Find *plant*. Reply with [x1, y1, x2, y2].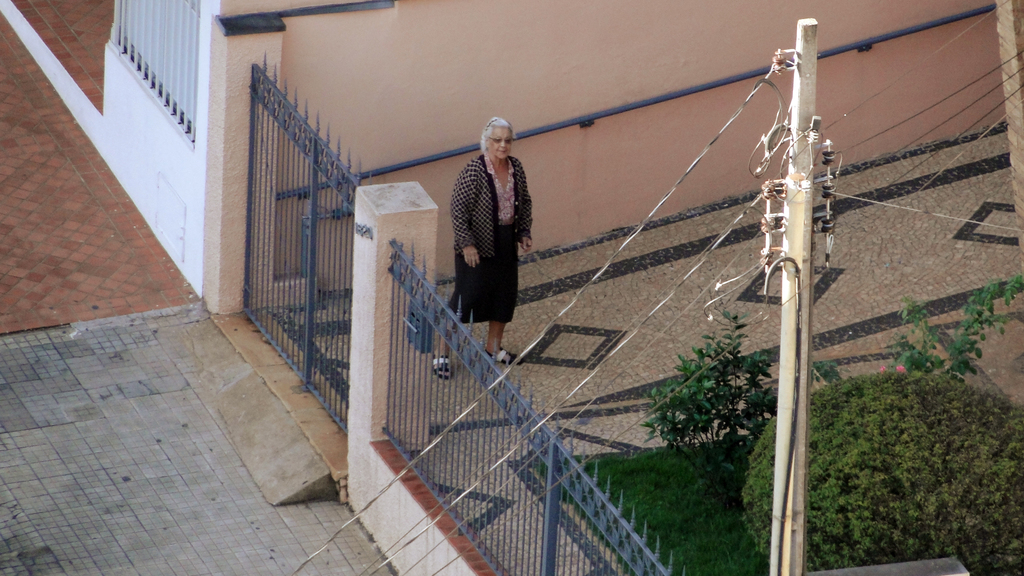
[739, 364, 1023, 575].
